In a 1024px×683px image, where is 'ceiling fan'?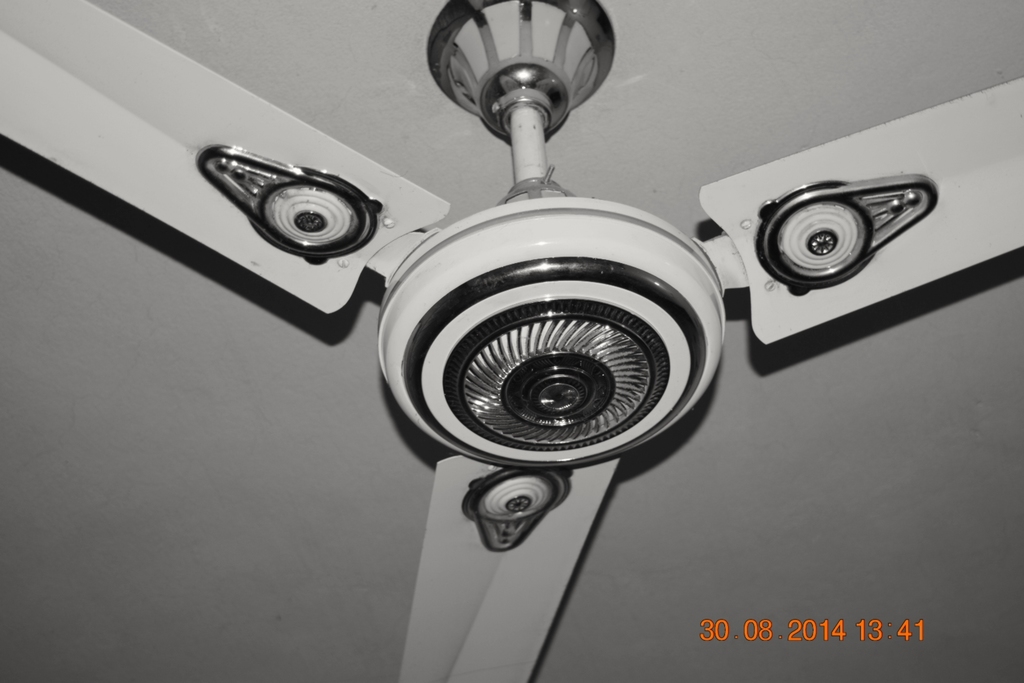
bbox(0, 0, 1023, 682).
